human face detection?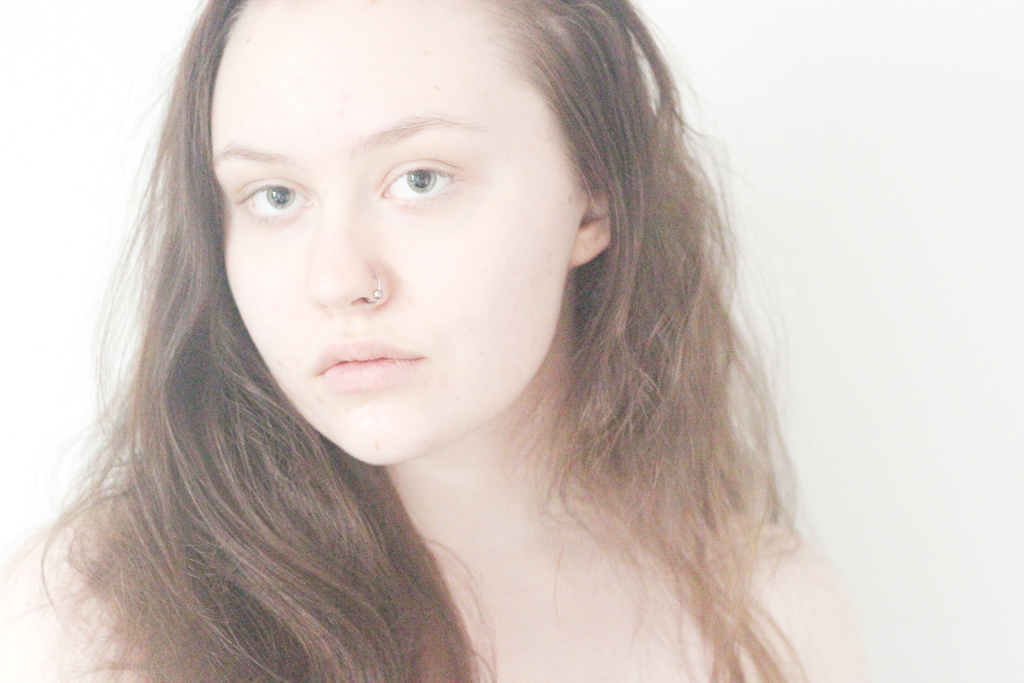
[left=203, top=0, right=598, bottom=462]
